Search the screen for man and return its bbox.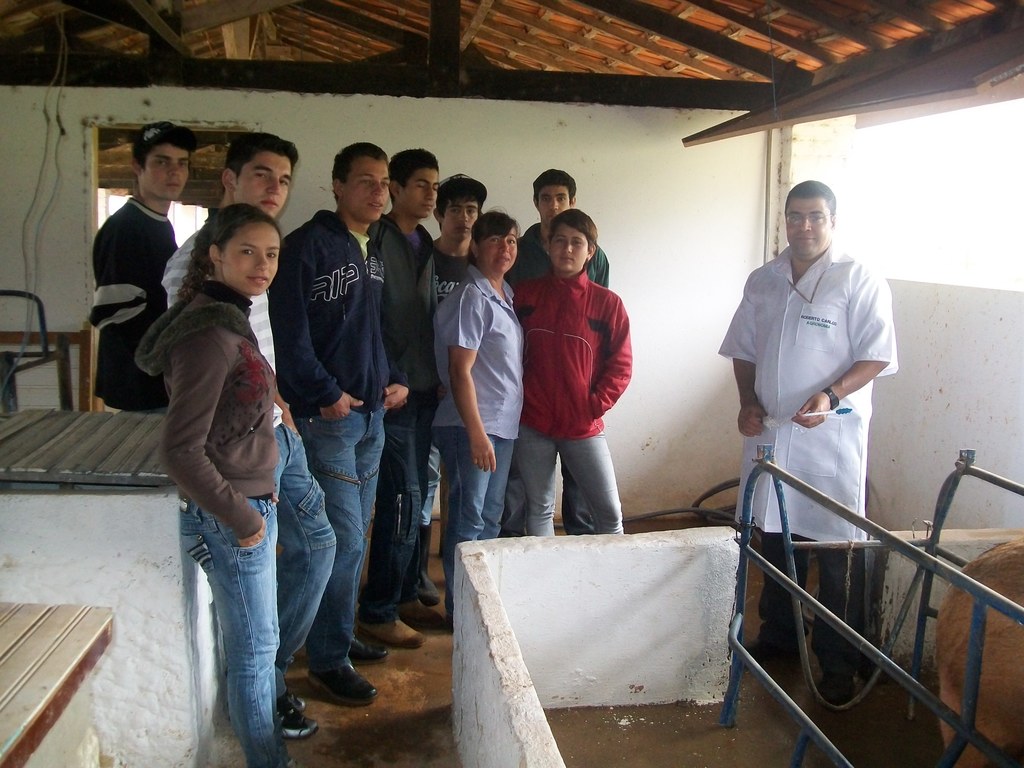
Found: <region>363, 145, 436, 655</region>.
